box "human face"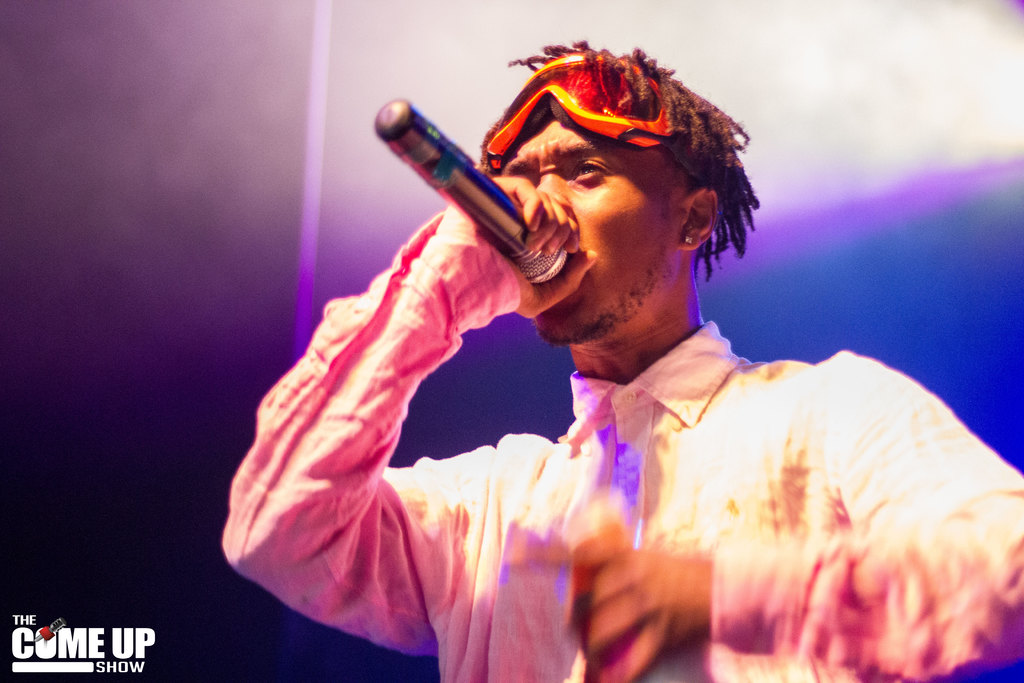
<region>501, 117, 676, 343</region>
